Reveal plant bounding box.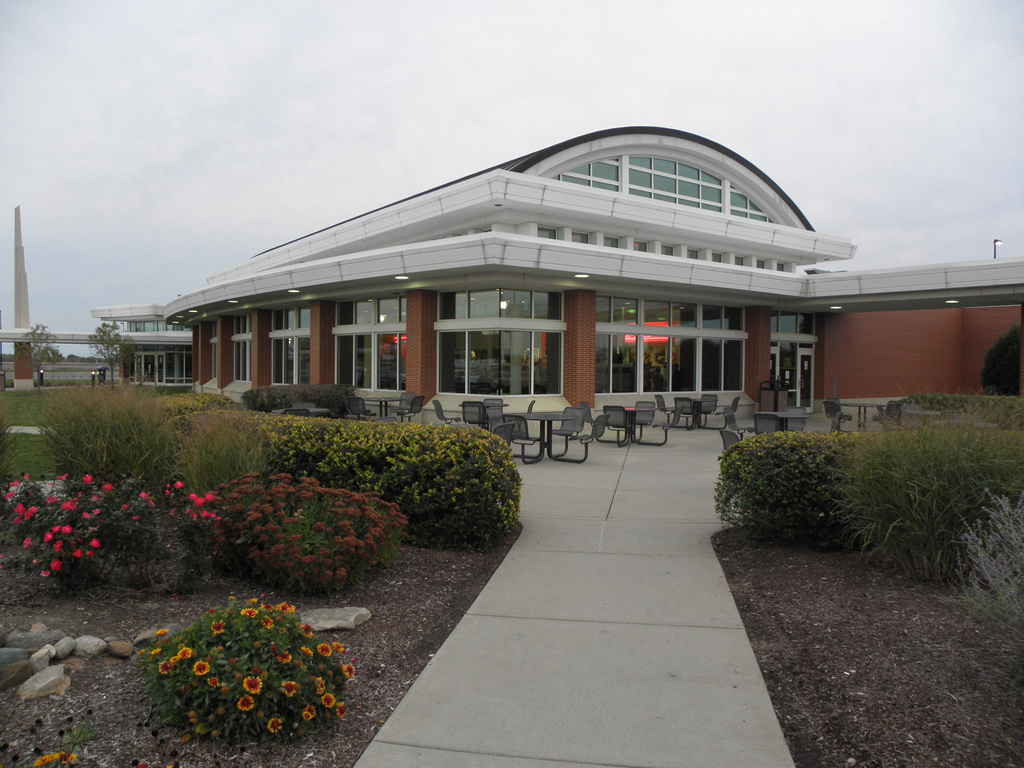
Revealed: <region>239, 385, 370, 412</region>.
